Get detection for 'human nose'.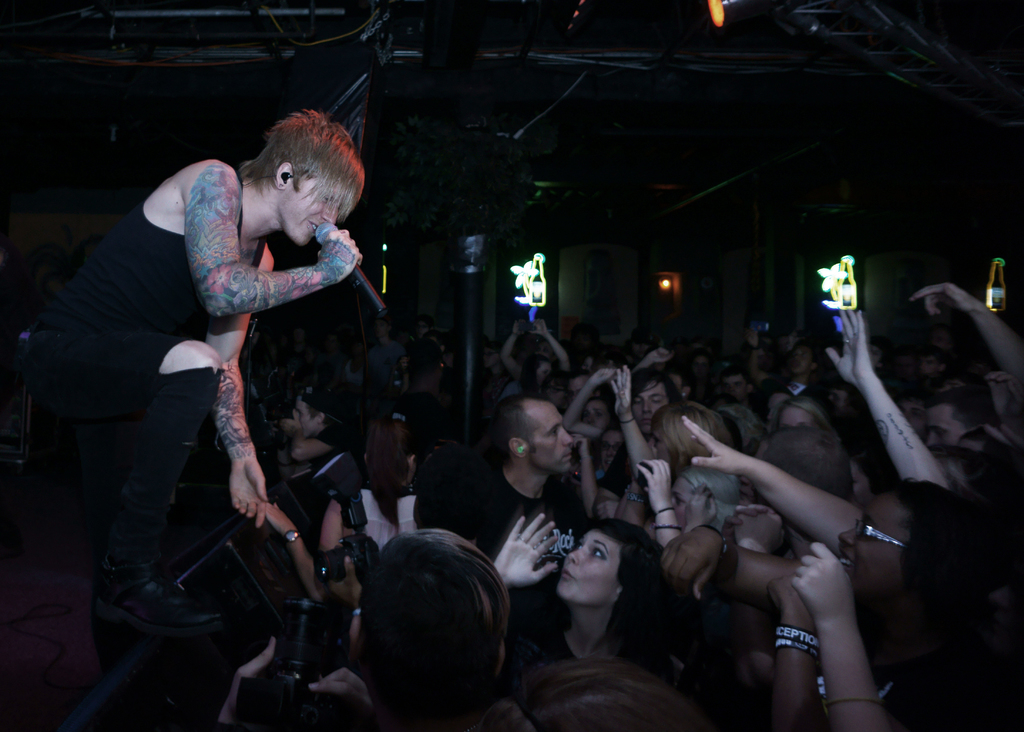
Detection: x1=569 y1=549 x2=584 y2=565.
